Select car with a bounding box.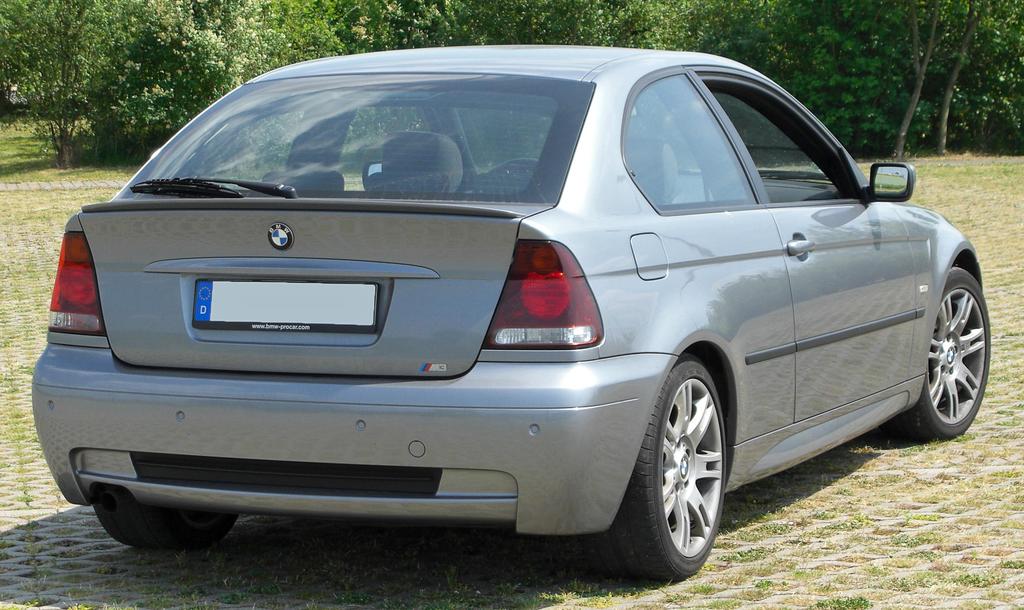
x1=33 y1=44 x2=990 y2=581.
